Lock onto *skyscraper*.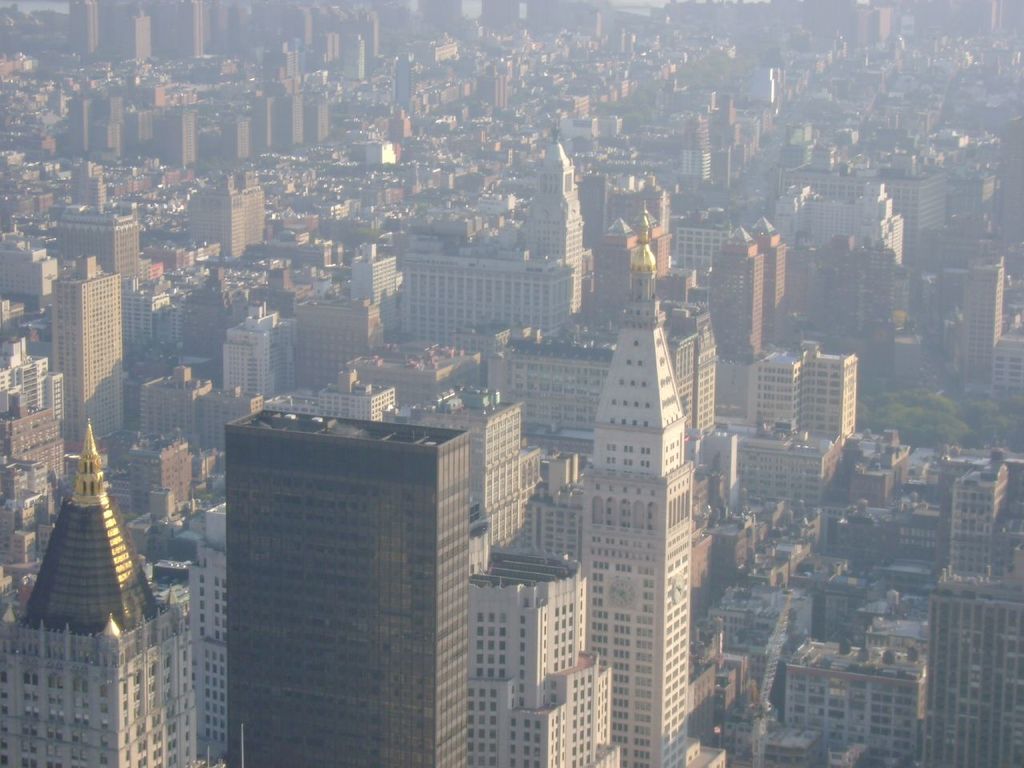
Locked: [0,320,65,520].
